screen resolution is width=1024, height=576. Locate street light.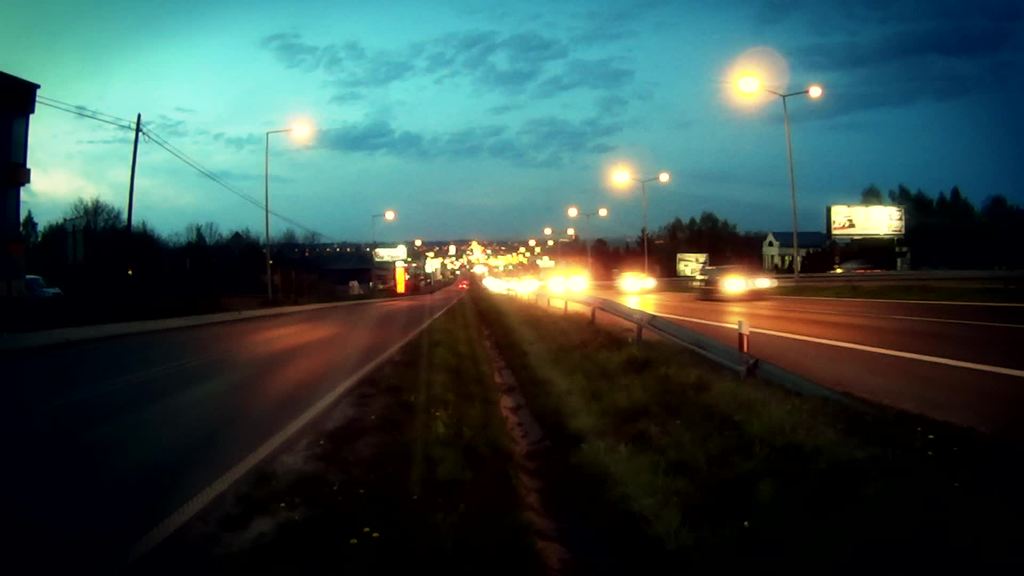
[left=723, top=47, right=832, bottom=279].
